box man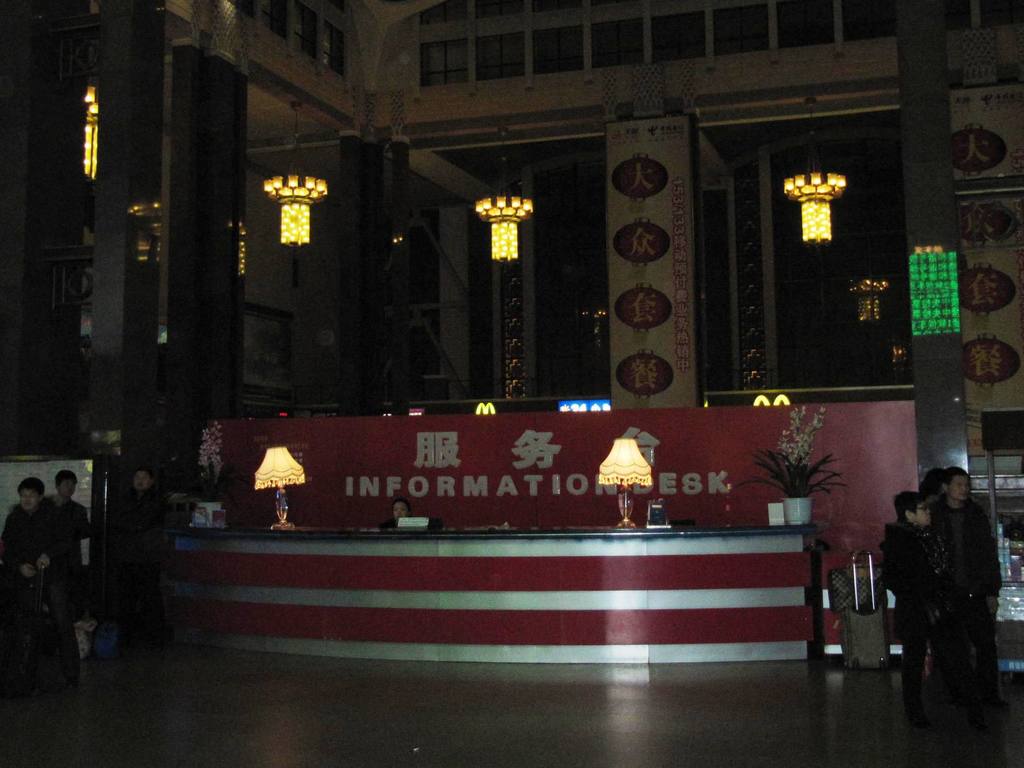
[871, 493, 970, 714]
